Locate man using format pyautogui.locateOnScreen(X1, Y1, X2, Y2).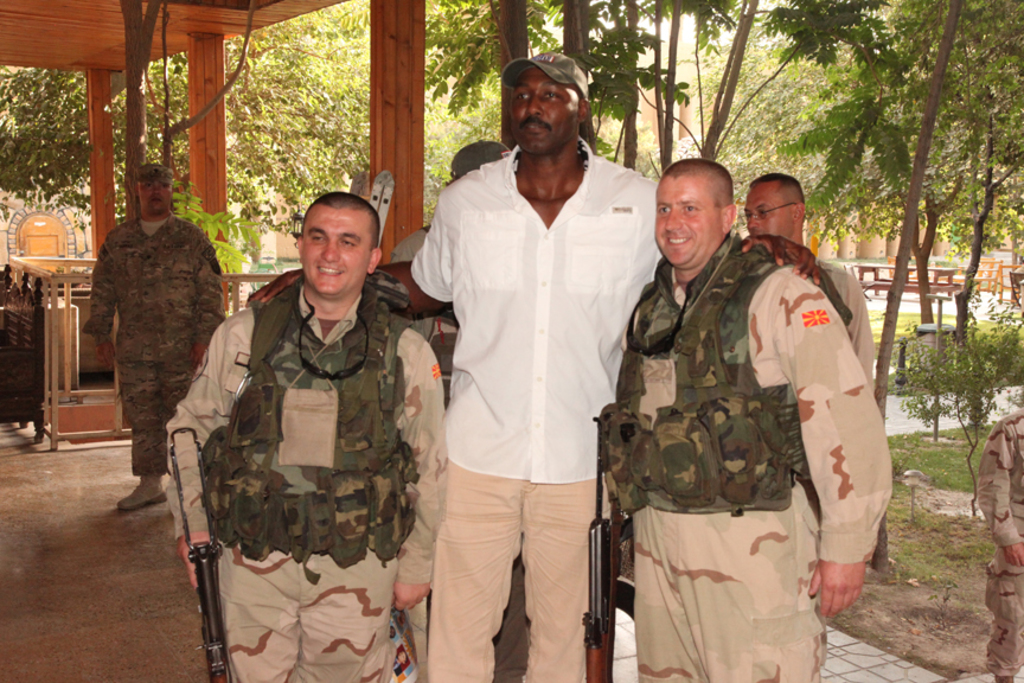
pyautogui.locateOnScreen(971, 410, 1023, 682).
